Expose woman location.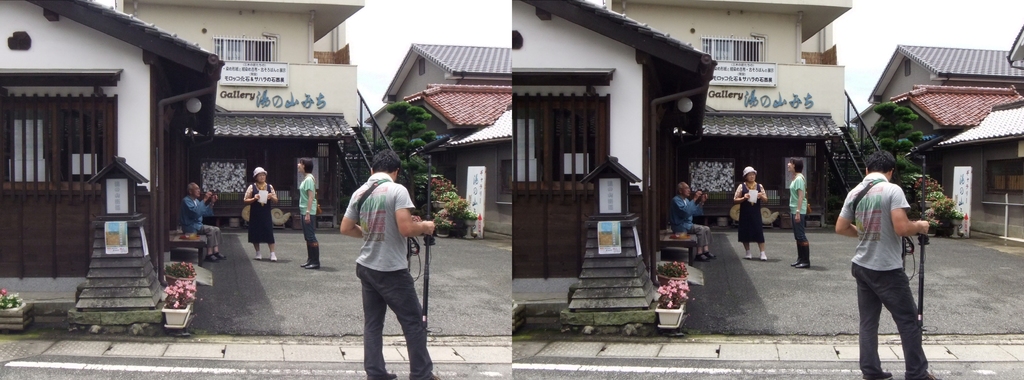
Exposed at <box>724,161,771,262</box>.
